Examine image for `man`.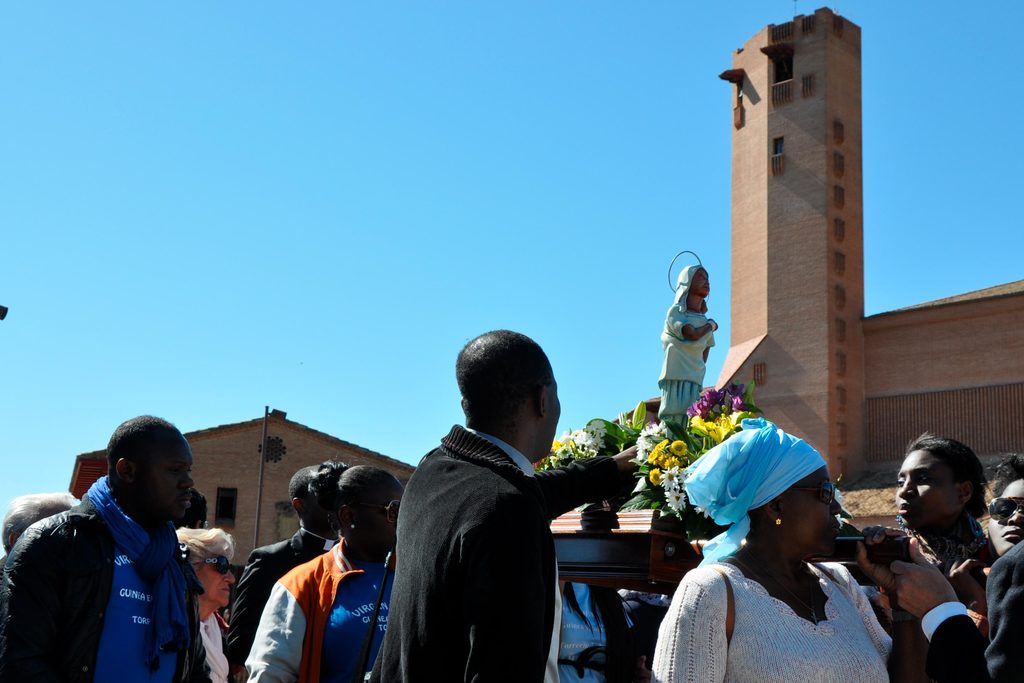
Examination result: 230,454,335,682.
